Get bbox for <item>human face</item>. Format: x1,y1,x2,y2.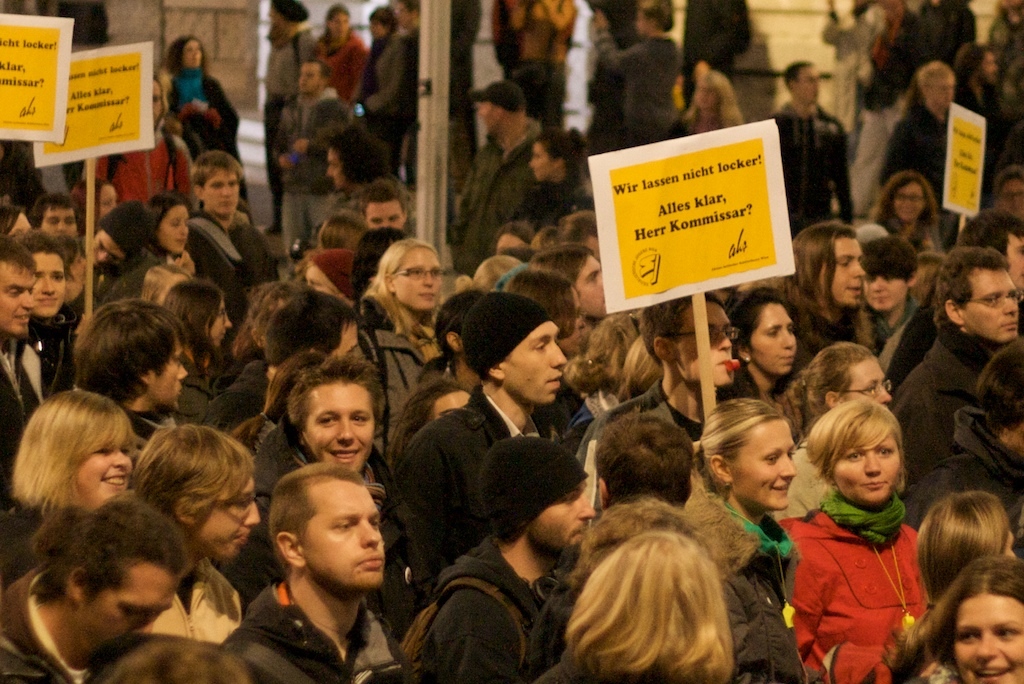
87,218,122,274.
